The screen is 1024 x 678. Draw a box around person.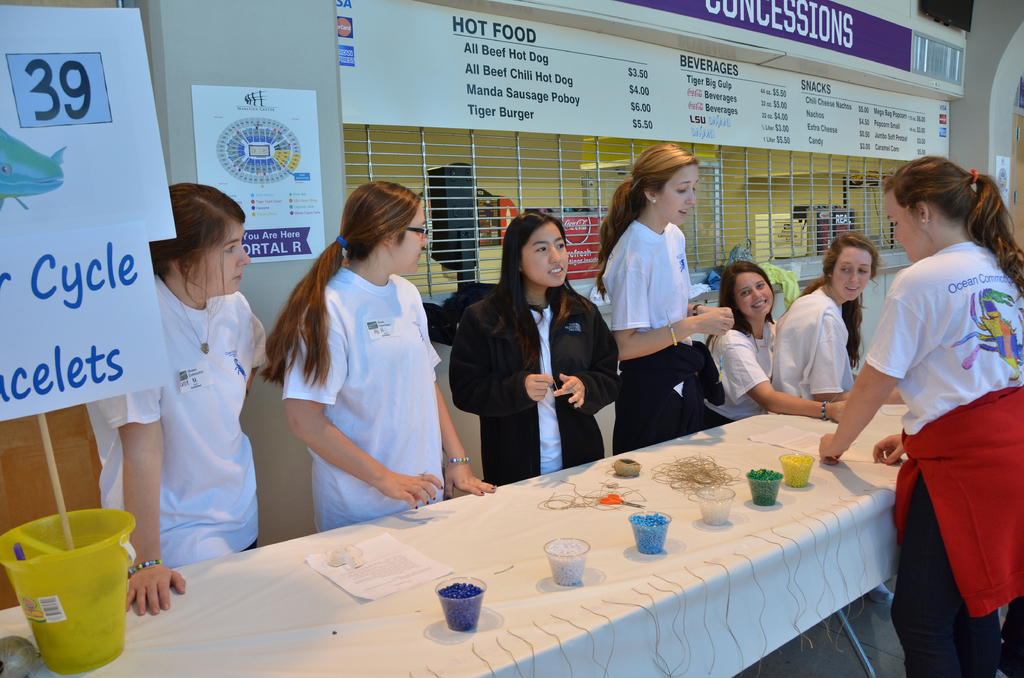
detection(602, 142, 734, 455).
